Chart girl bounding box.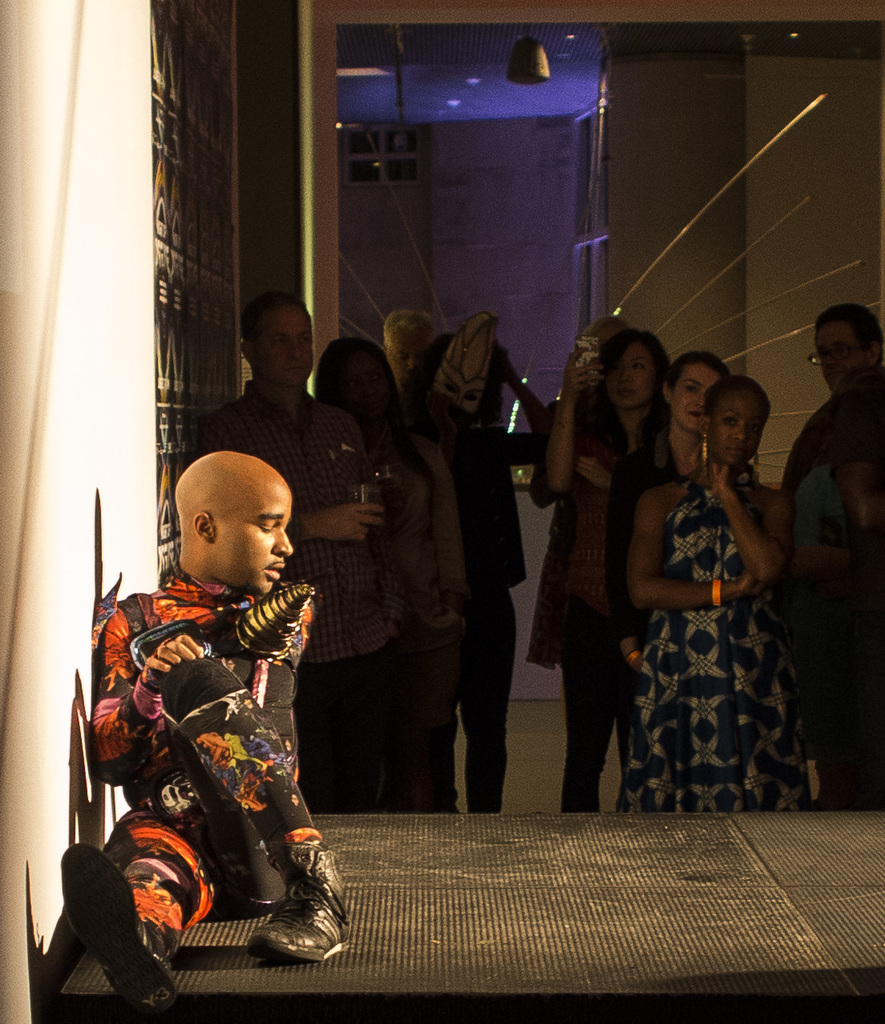
Charted: bbox(317, 334, 475, 808).
